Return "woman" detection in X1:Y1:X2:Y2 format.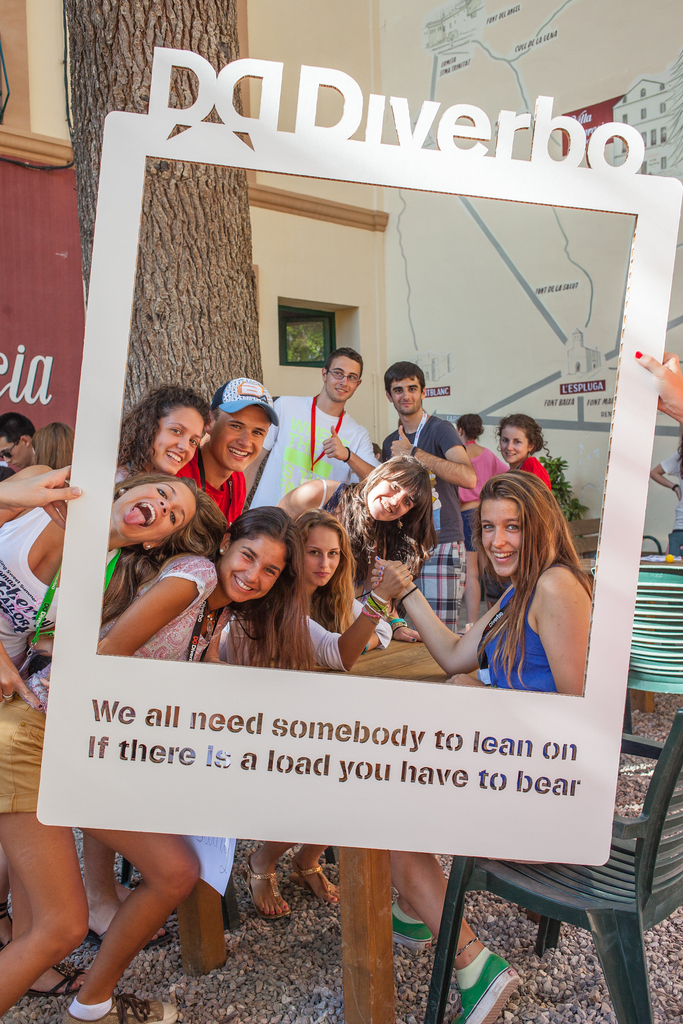
78:389:211:938.
